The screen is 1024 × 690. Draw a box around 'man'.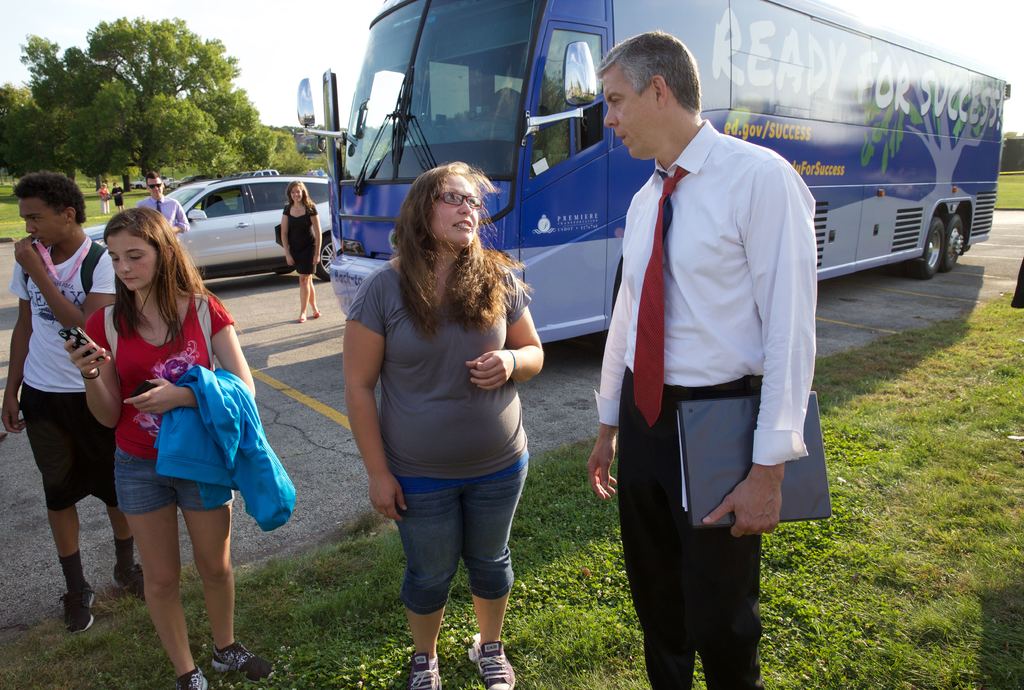
(x1=581, y1=42, x2=812, y2=644).
